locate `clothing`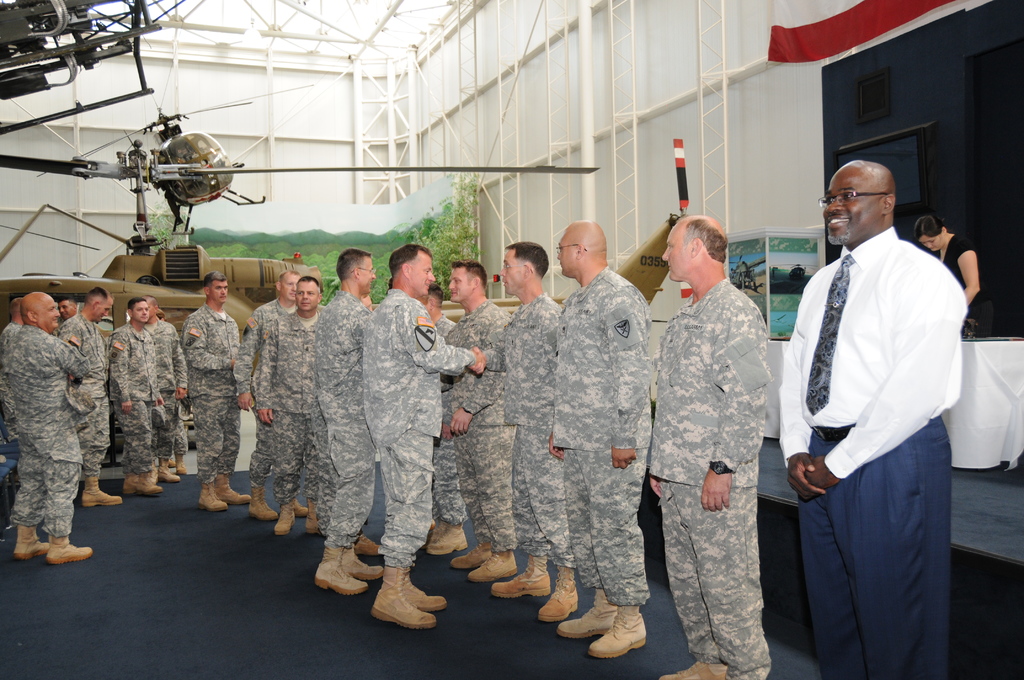
select_region(228, 293, 294, 482)
